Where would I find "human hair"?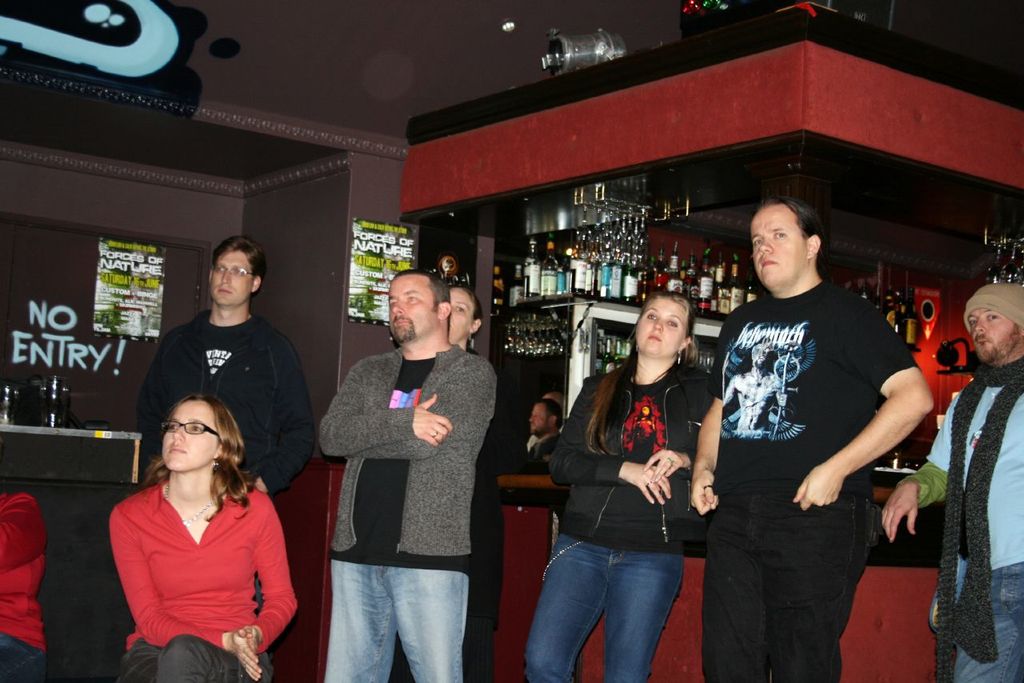
At bbox(210, 233, 268, 302).
